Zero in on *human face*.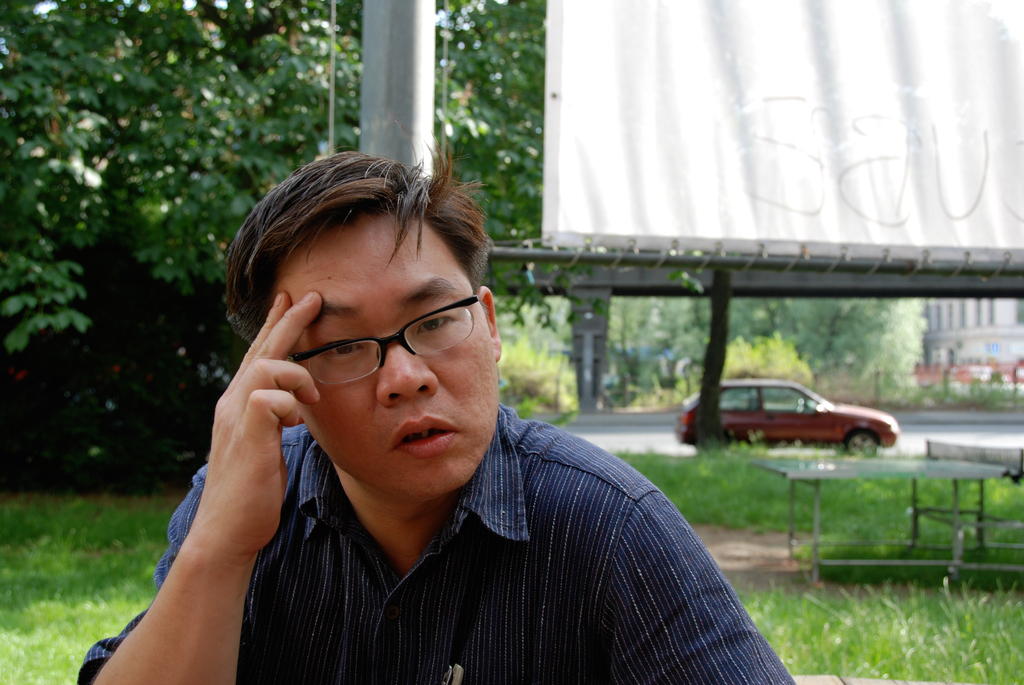
Zeroed in: {"x1": 269, "y1": 212, "x2": 502, "y2": 501}.
